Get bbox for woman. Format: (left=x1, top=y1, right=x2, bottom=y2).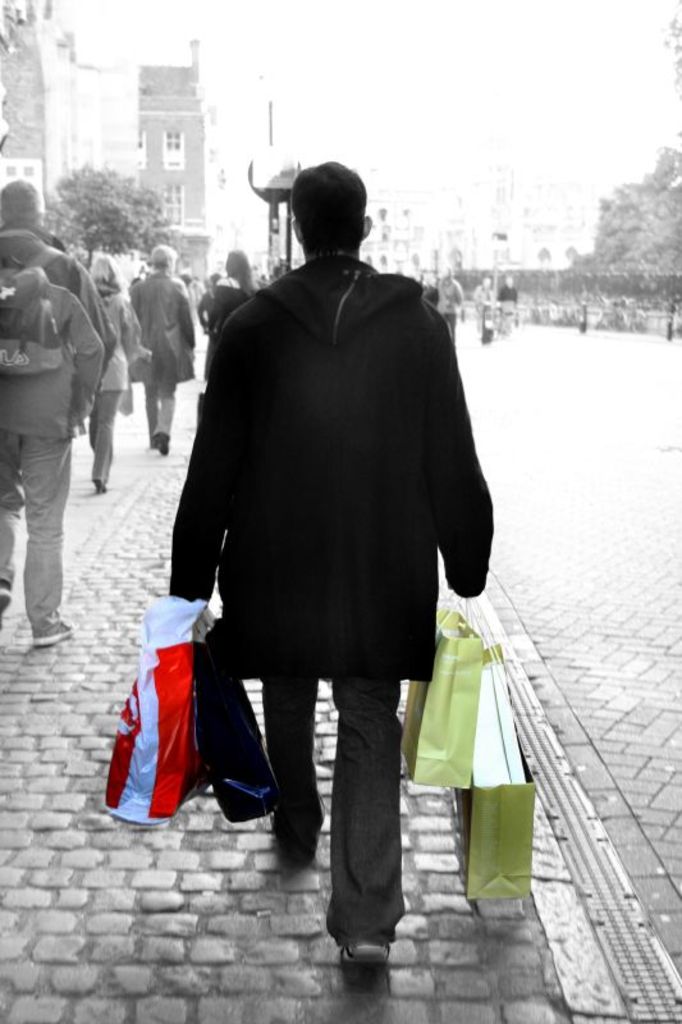
(left=84, top=250, right=139, bottom=486).
